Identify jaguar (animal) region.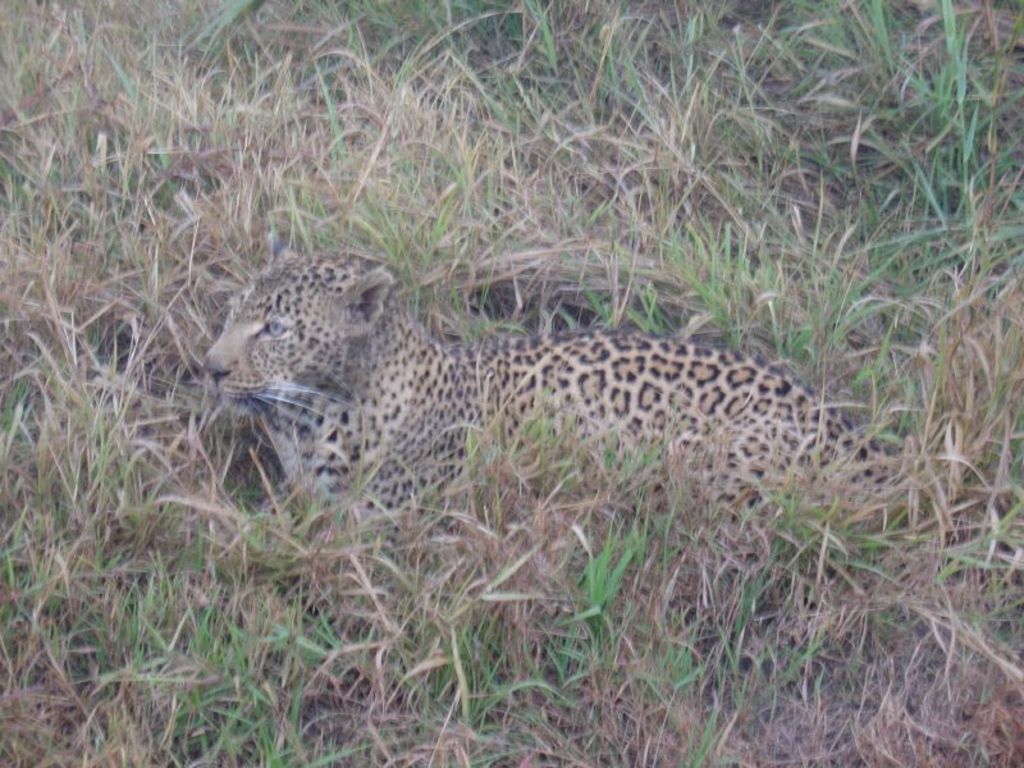
Region: (148,219,918,585).
